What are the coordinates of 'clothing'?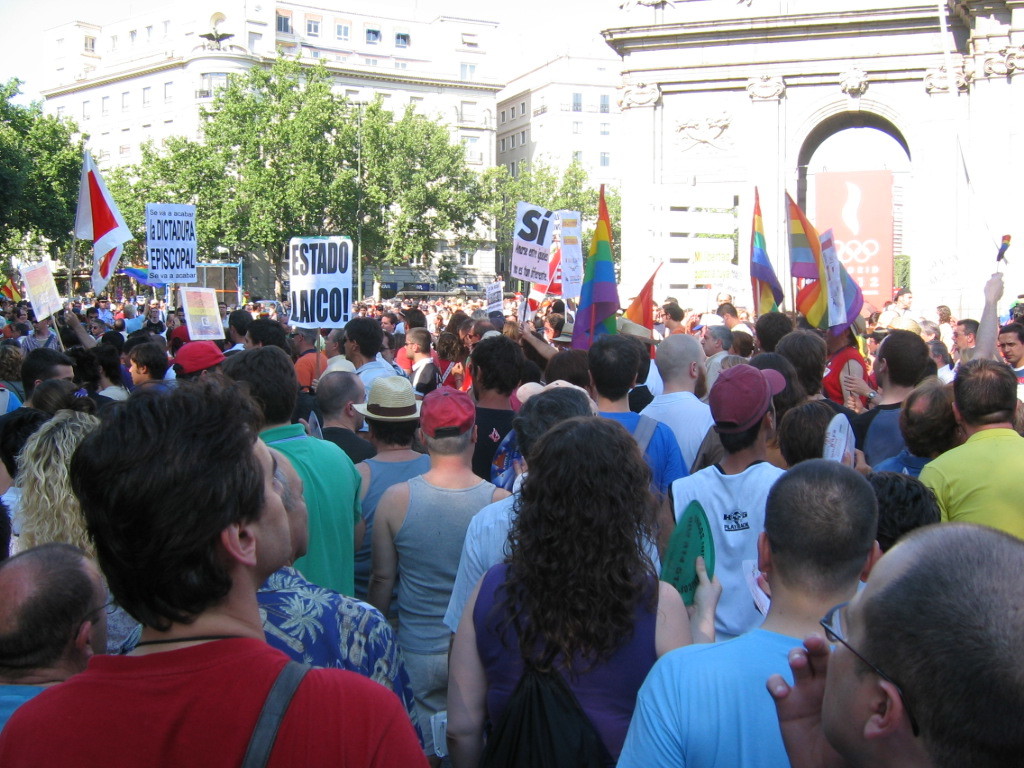
<box>874,303,903,329</box>.
